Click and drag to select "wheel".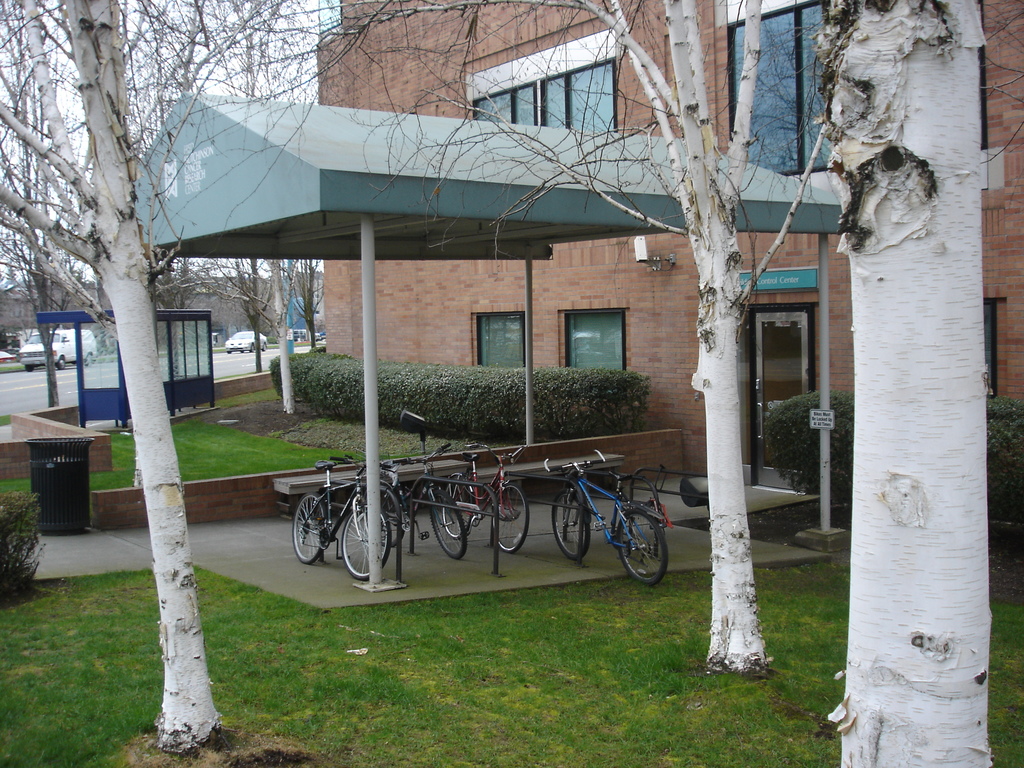
Selection: (x1=381, y1=488, x2=406, y2=544).
